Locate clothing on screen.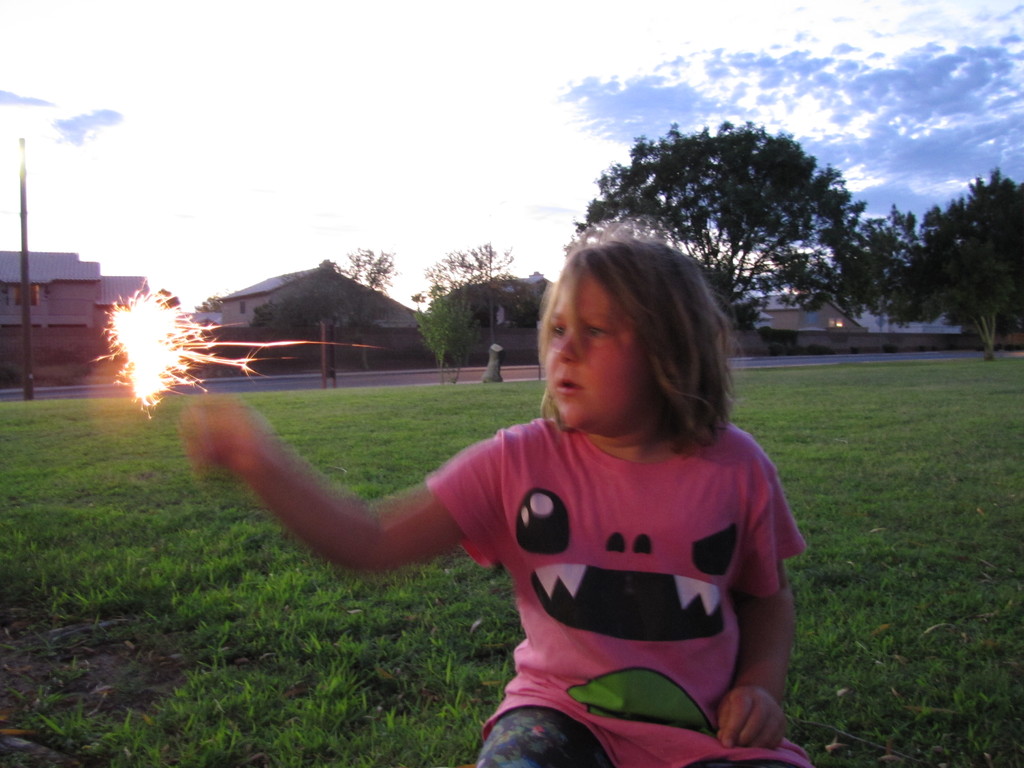
On screen at pyautogui.locateOnScreen(474, 382, 790, 734).
